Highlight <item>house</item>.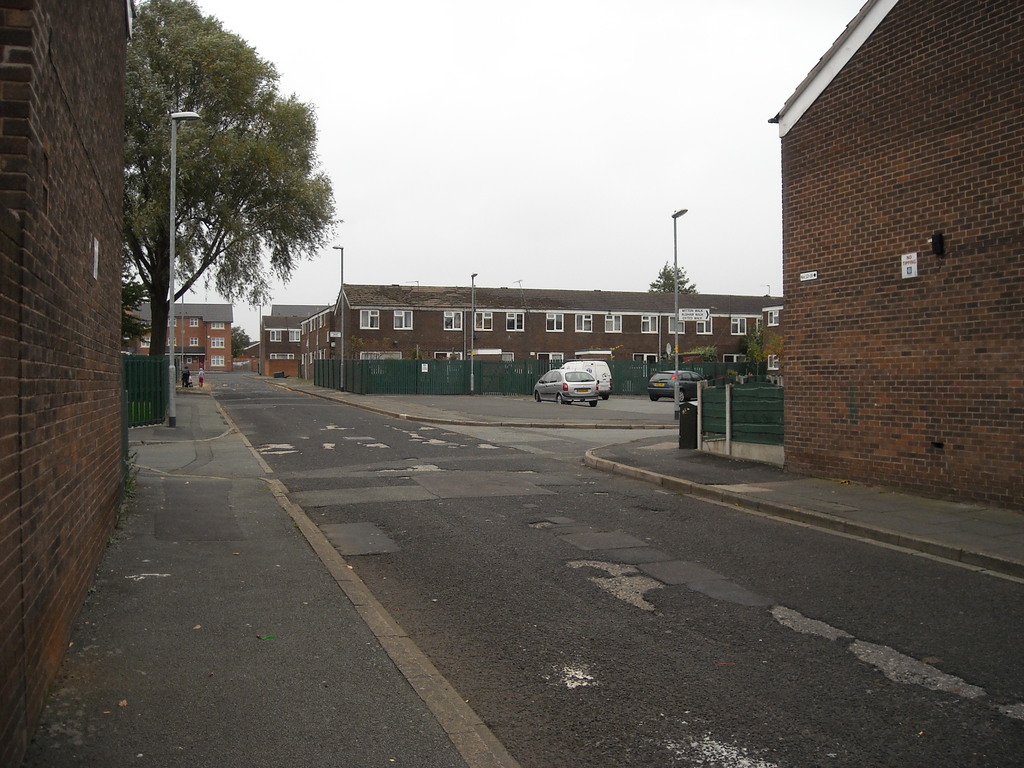
Highlighted region: 332 280 634 388.
